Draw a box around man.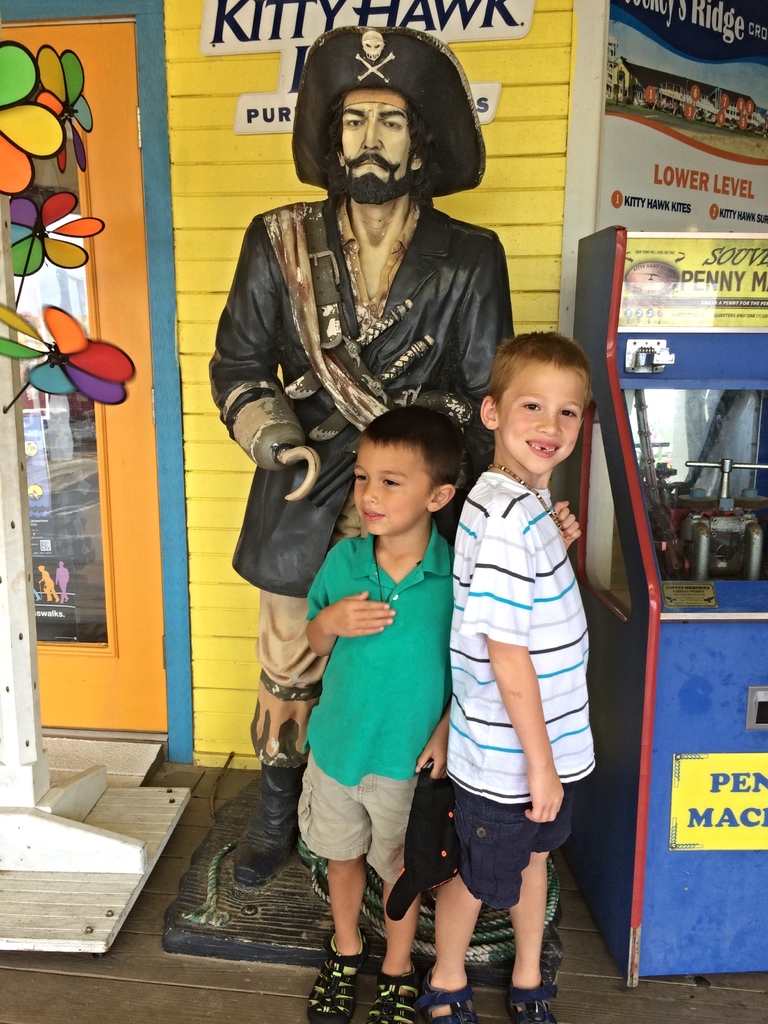
select_region(205, 23, 513, 888).
